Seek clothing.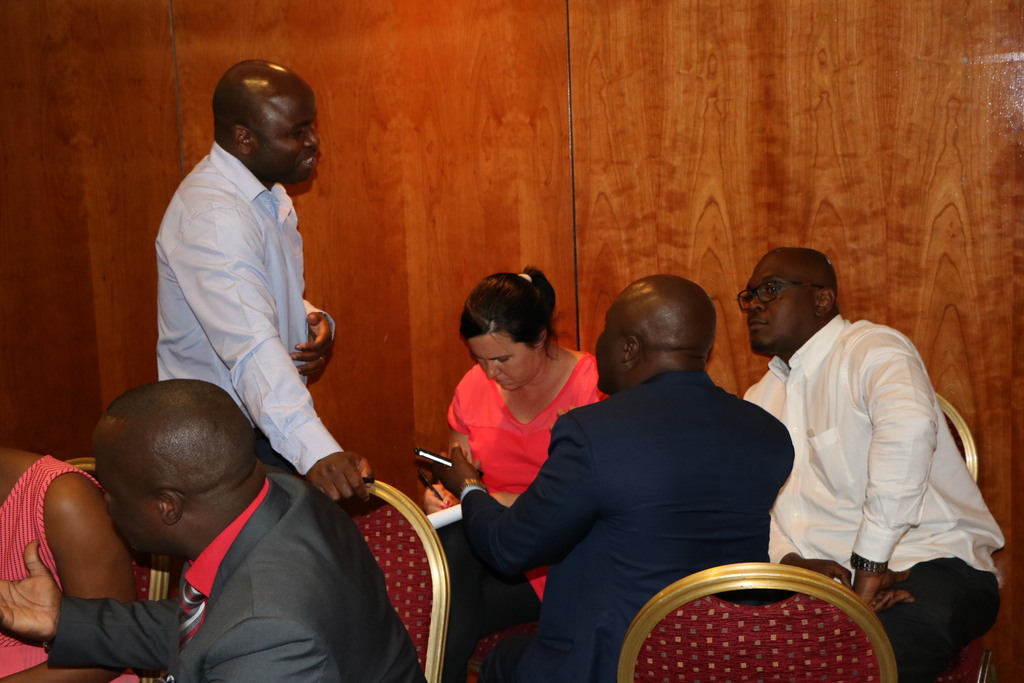
bbox=[47, 470, 422, 682].
